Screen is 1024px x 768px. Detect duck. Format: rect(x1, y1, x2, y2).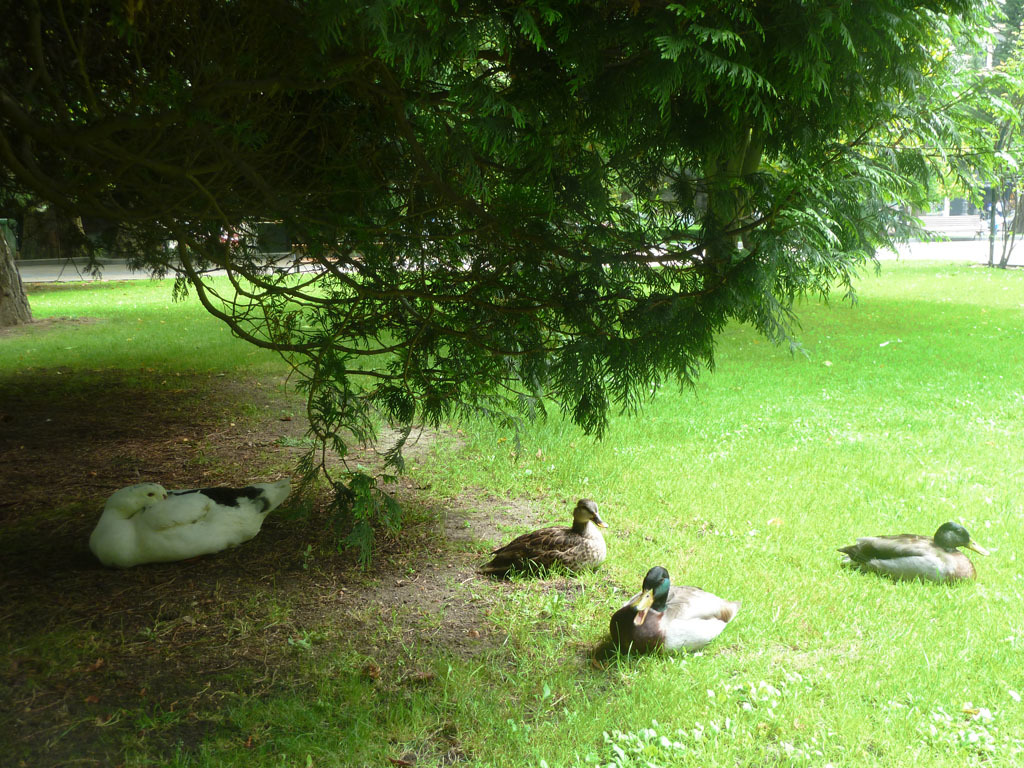
rect(842, 519, 994, 575).
